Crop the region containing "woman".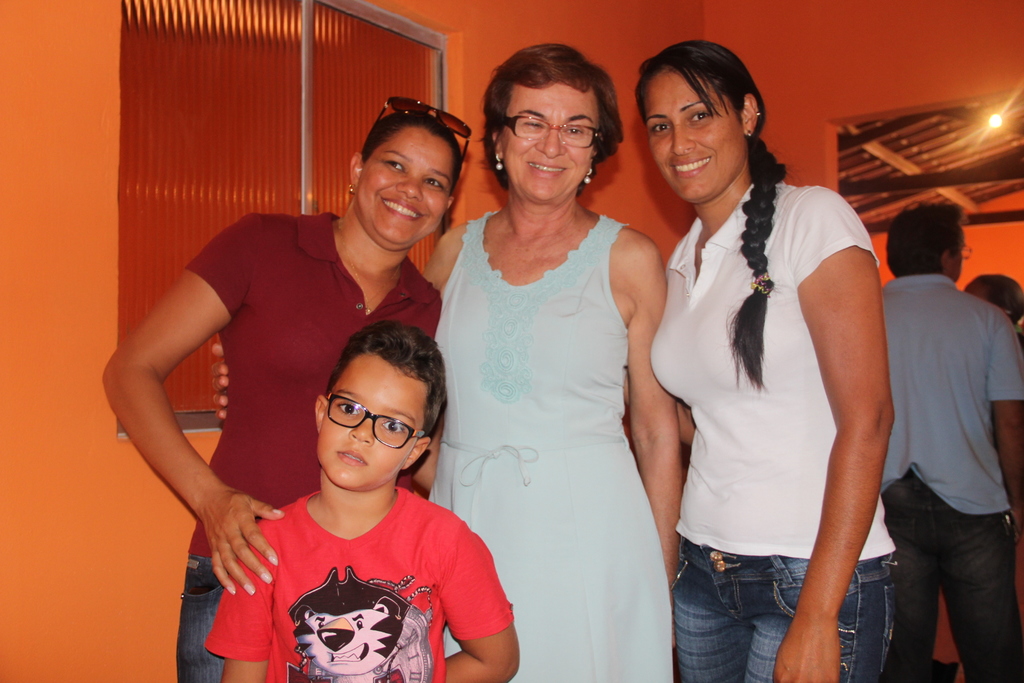
Crop region: (left=97, top=94, right=467, bottom=682).
